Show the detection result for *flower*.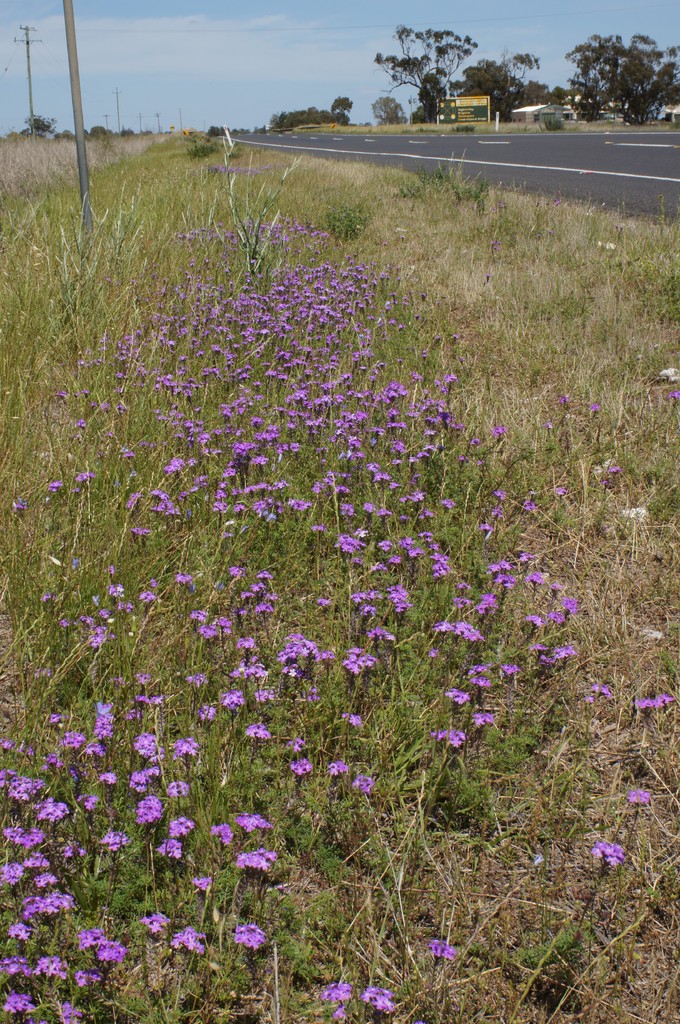
{"x1": 491, "y1": 239, "x2": 502, "y2": 255}.
